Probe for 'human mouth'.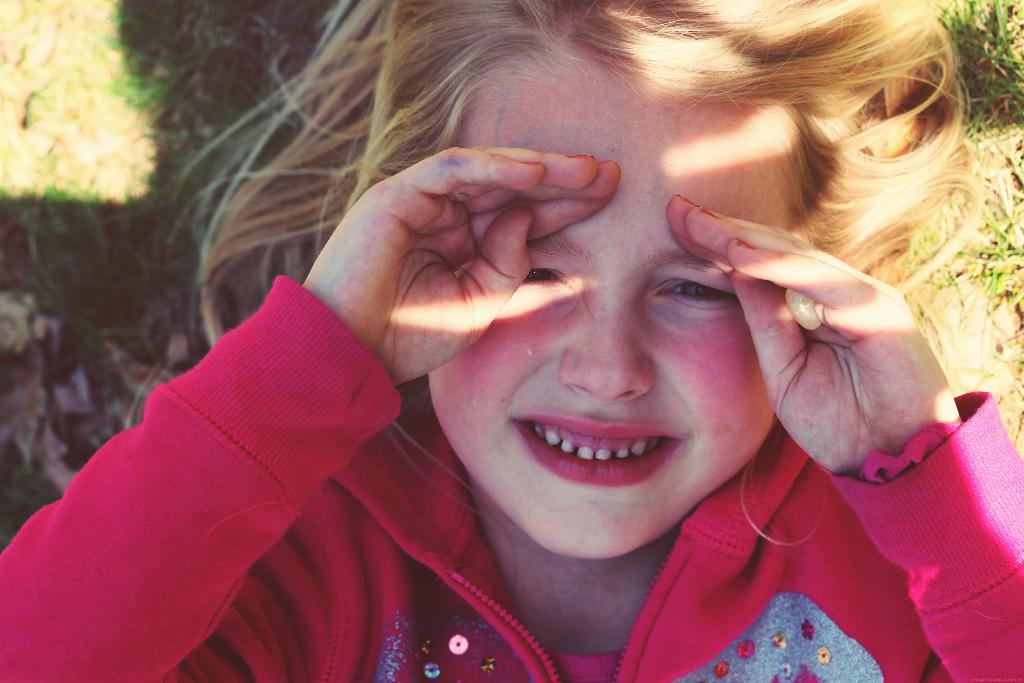
Probe result: detection(504, 407, 681, 490).
